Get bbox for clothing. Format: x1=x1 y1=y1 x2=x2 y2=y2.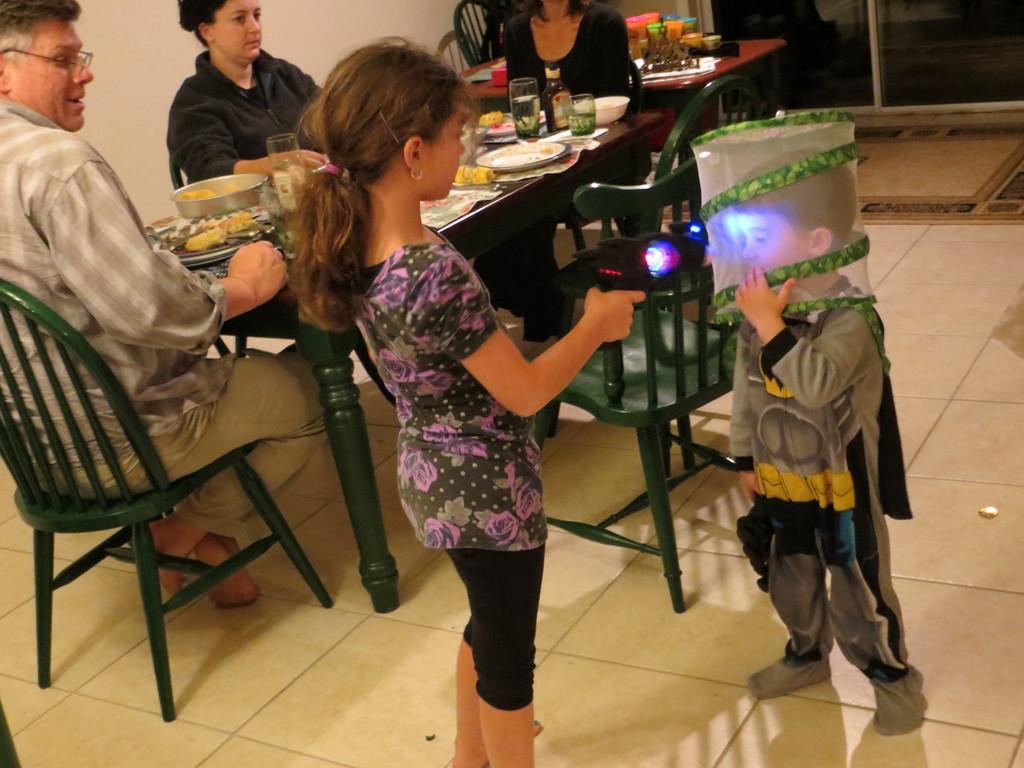
x1=716 y1=193 x2=910 y2=698.
